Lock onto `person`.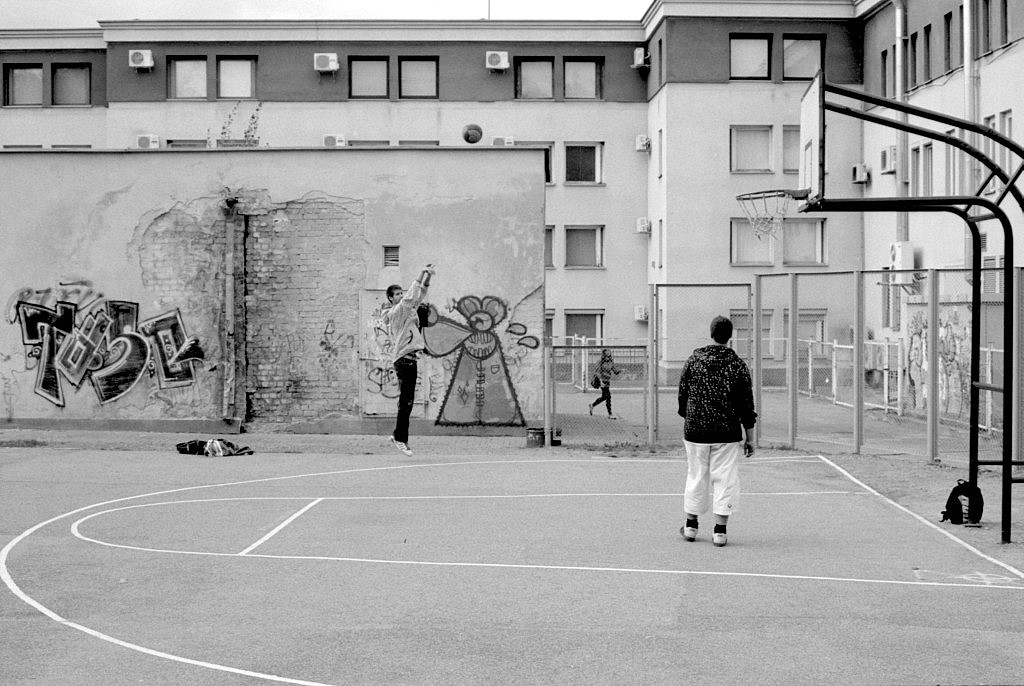
Locked: 676/314/759/546.
